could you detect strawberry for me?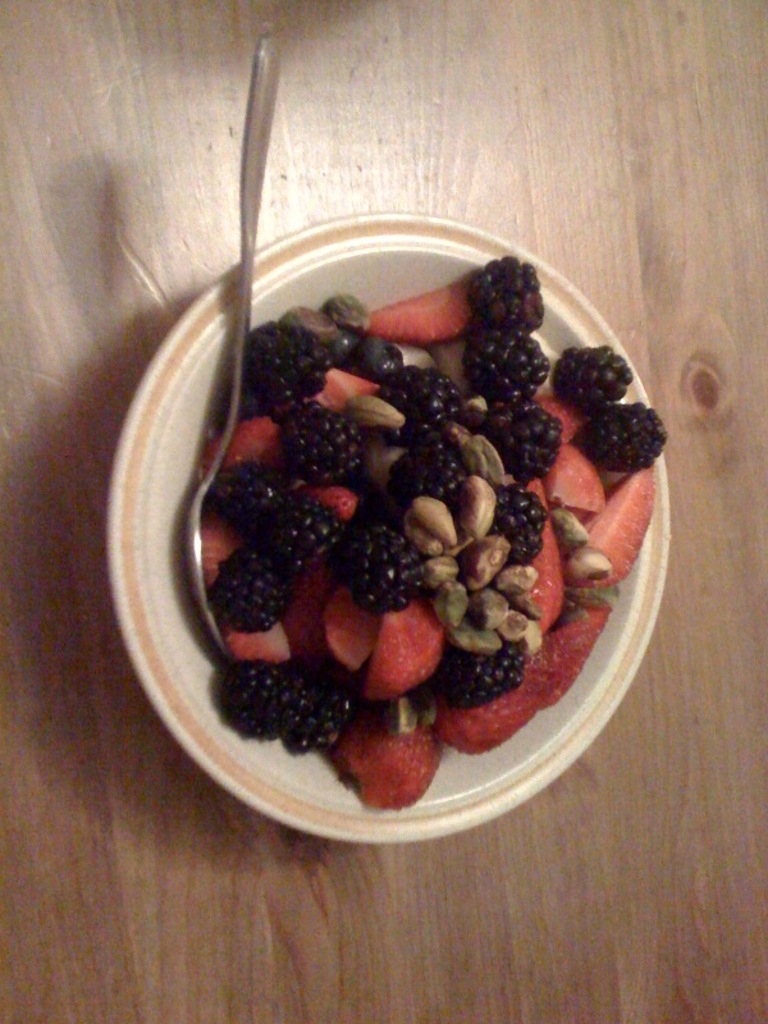
Detection result: region(365, 283, 480, 346).
